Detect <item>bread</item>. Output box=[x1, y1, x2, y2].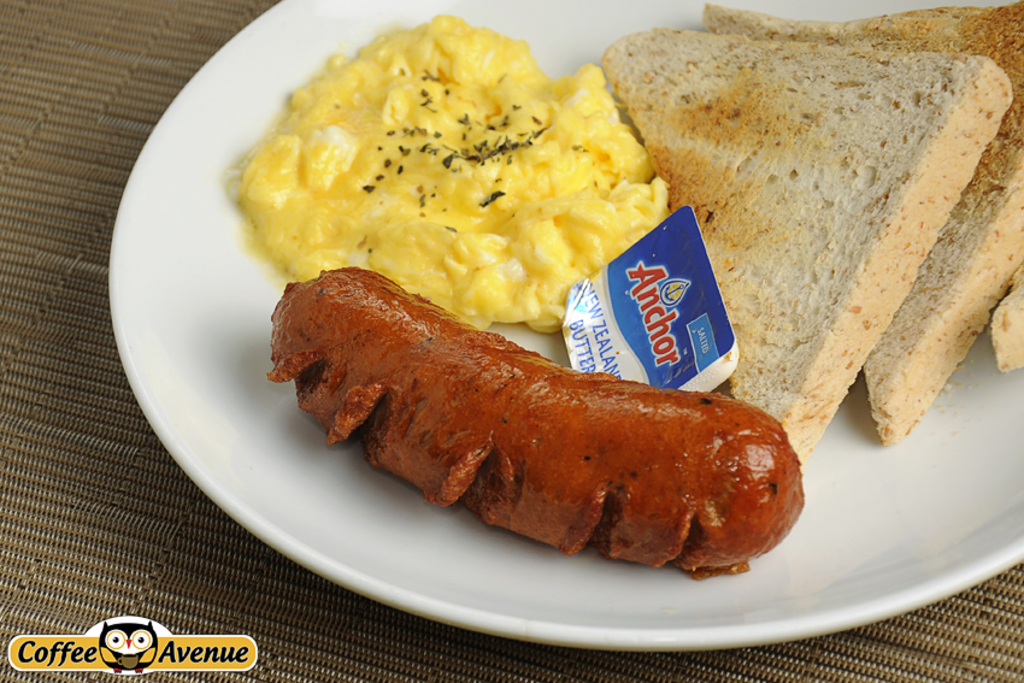
box=[699, 0, 1023, 446].
